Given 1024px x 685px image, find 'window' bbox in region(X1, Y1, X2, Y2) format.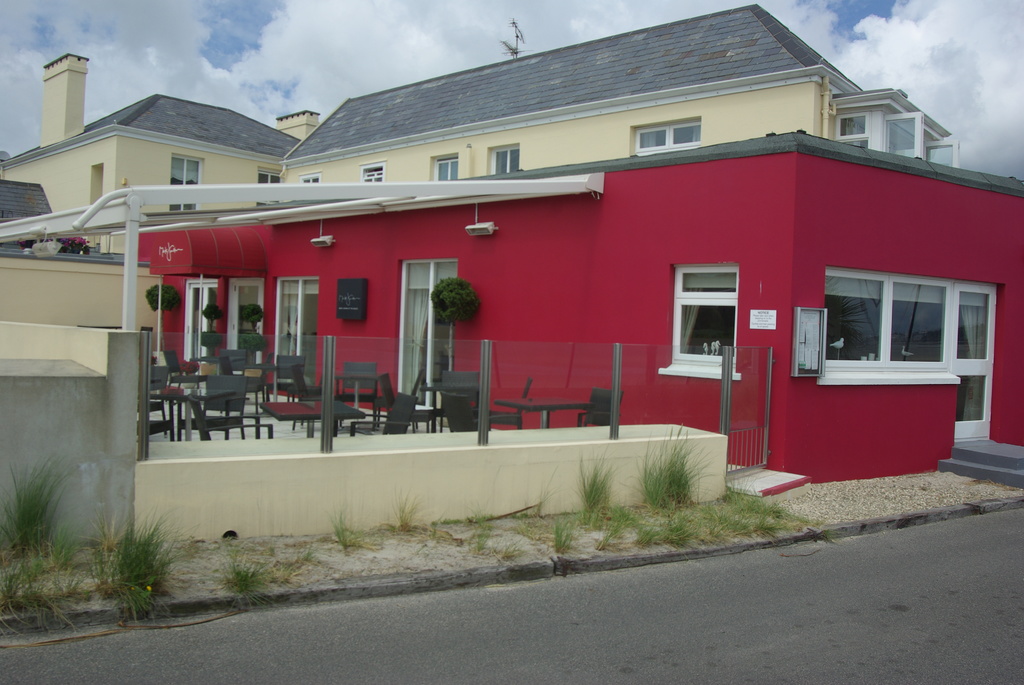
region(356, 159, 388, 185).
